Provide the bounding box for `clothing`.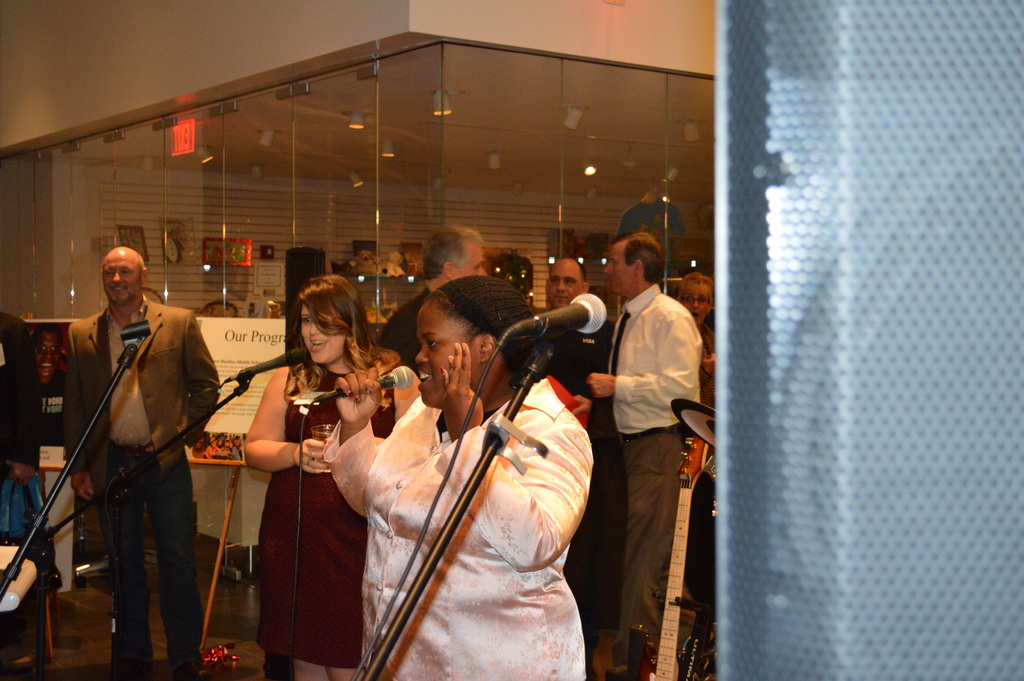
select_region(34, 354, 68, 449).
